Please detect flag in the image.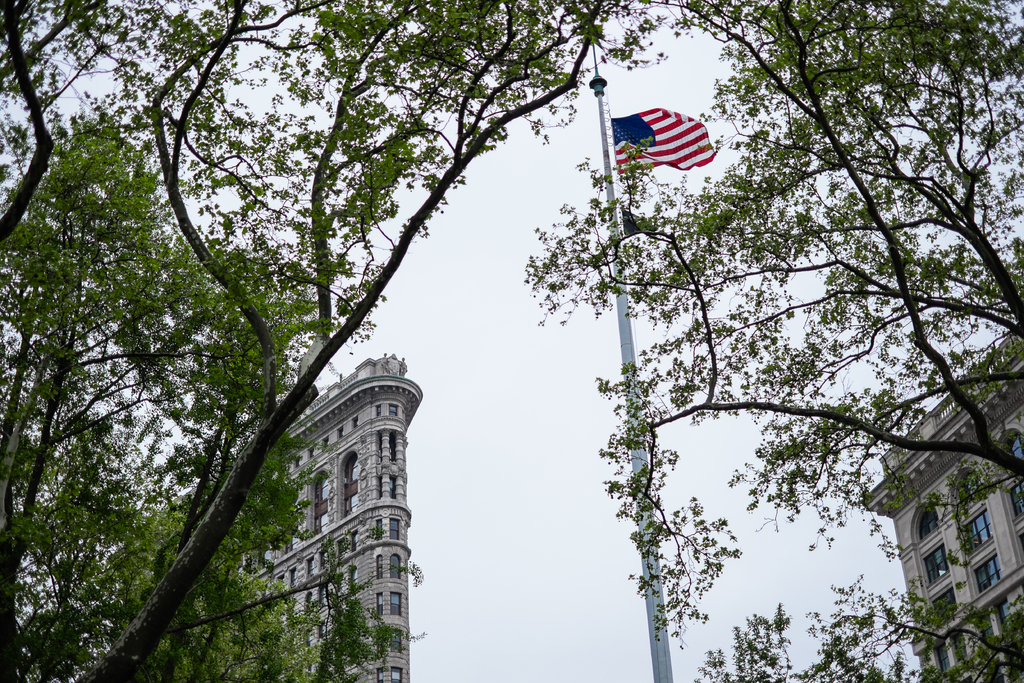
(627, 90, 722, 174).
